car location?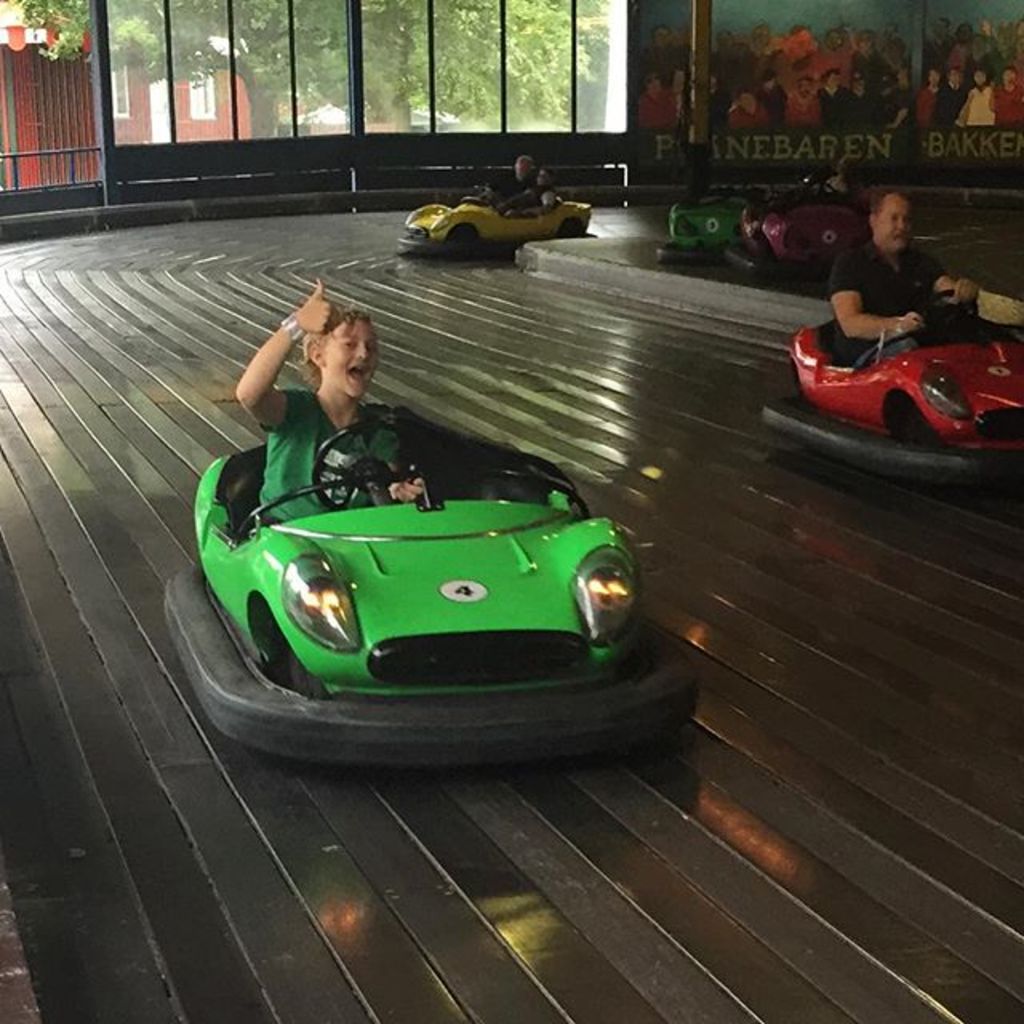
bbox(730, 186, 864, 286)
